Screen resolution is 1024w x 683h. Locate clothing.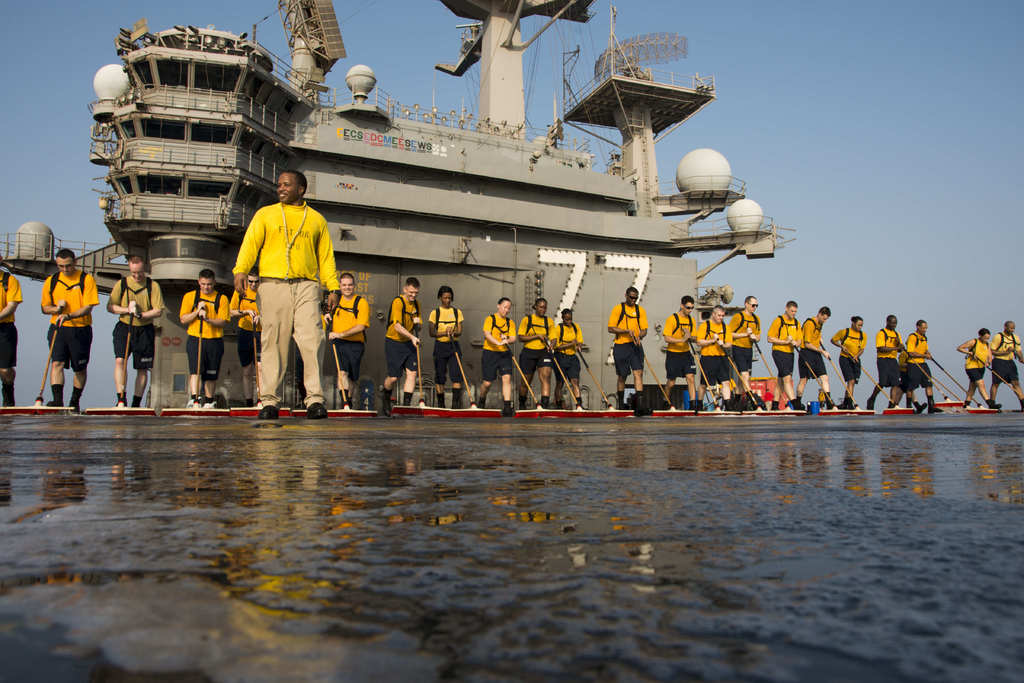
select_region(767, 314, 802, 381).
